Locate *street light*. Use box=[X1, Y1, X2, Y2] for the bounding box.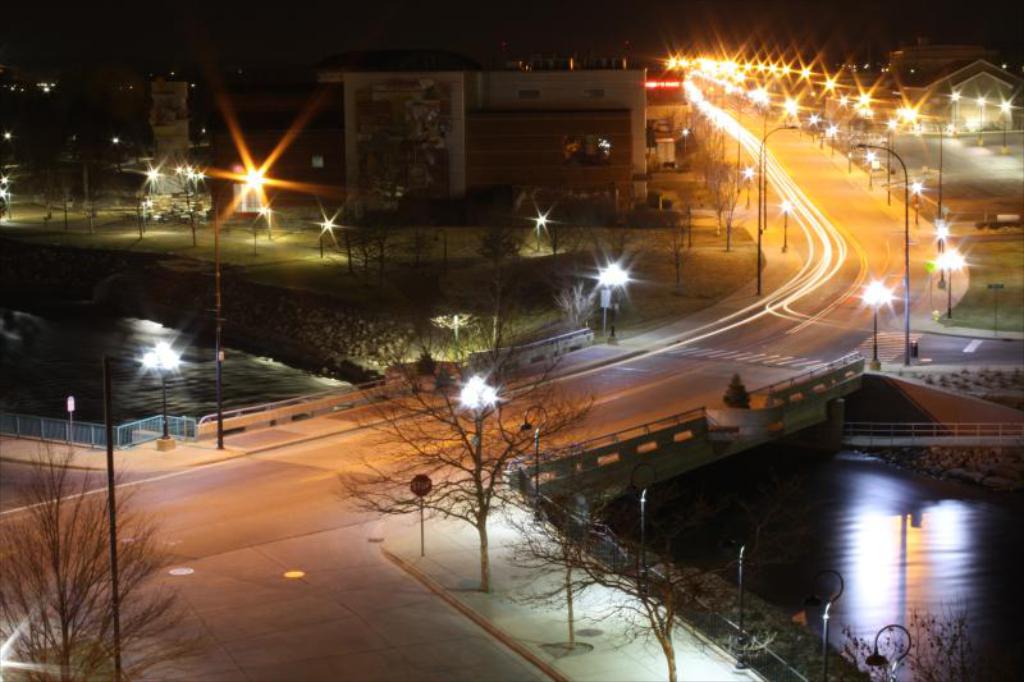
box=[531, 212, 553, 253].
